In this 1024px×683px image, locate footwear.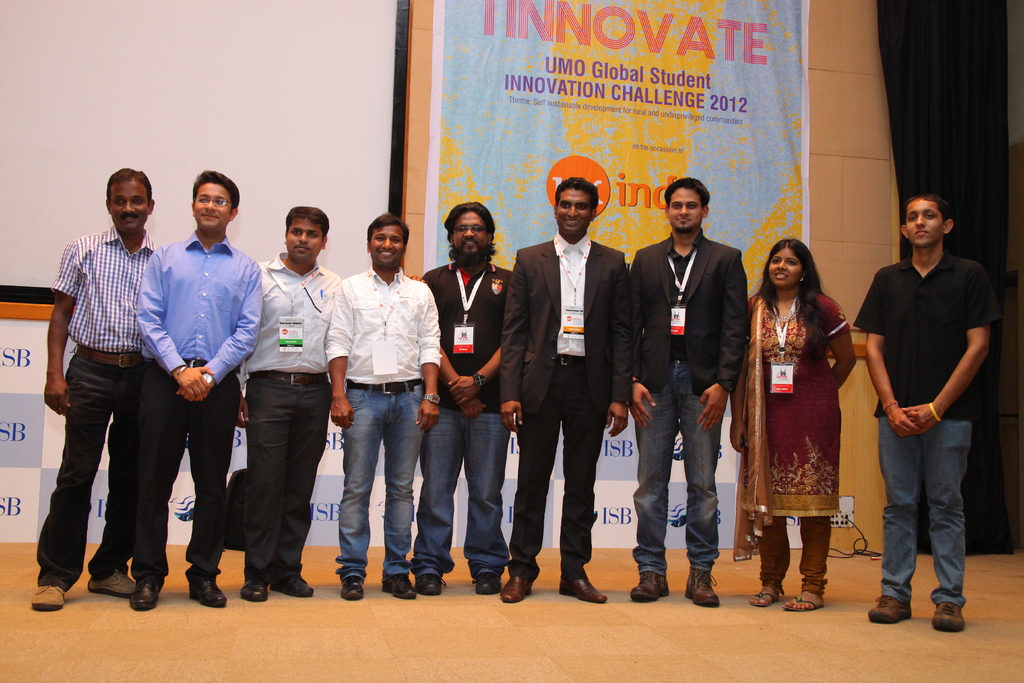
Bounding box: [left=88, top=573, right=142, bottom=599].
